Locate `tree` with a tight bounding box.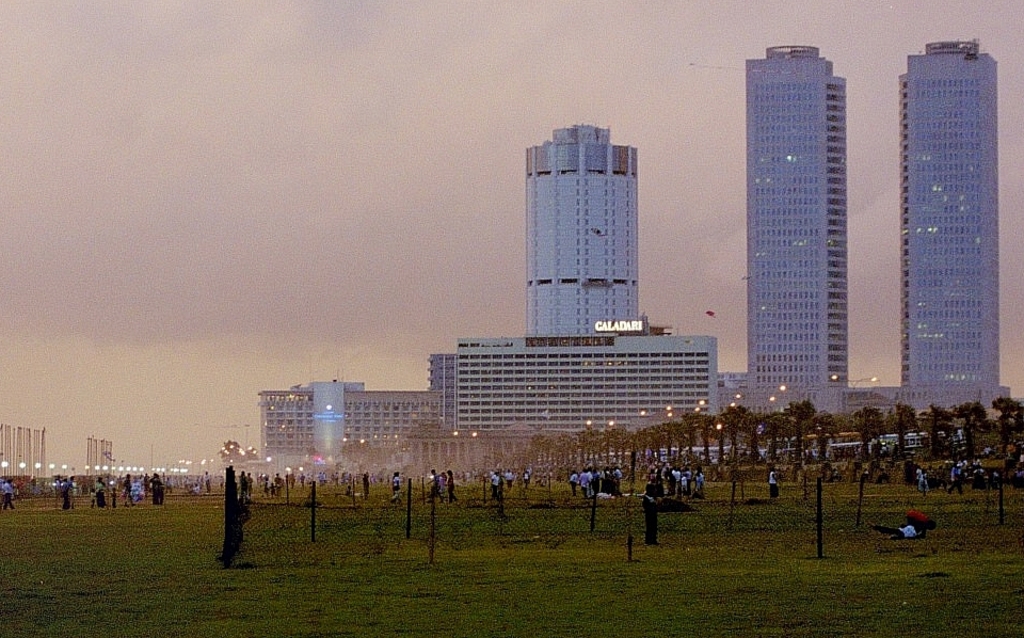
region(923, 404, 961, 454).
